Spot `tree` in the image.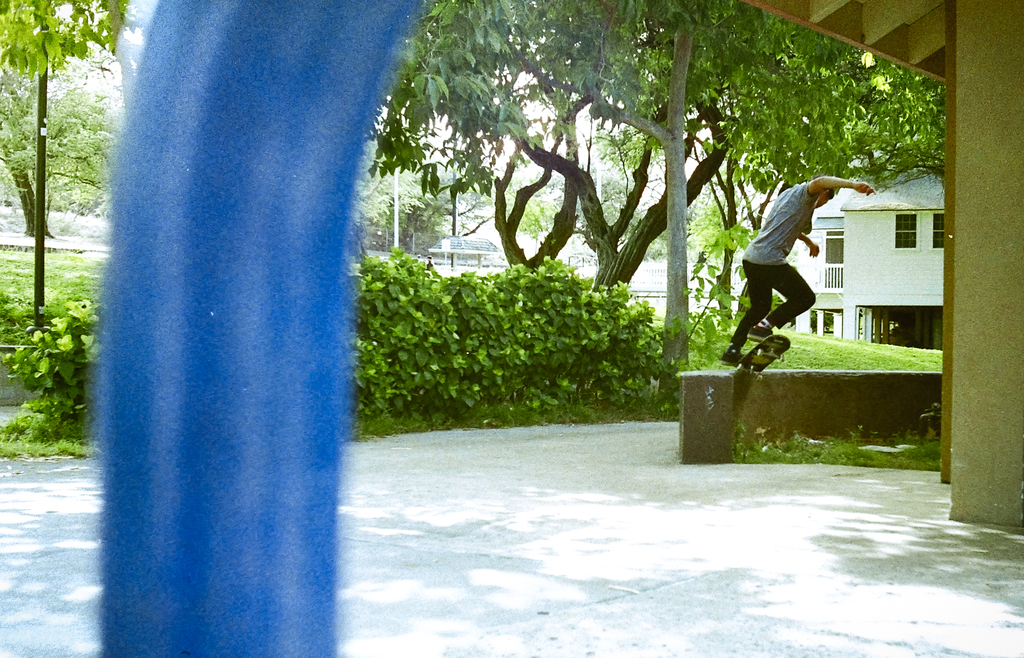
`tree` found at box=[357, 24, 886, 344].
